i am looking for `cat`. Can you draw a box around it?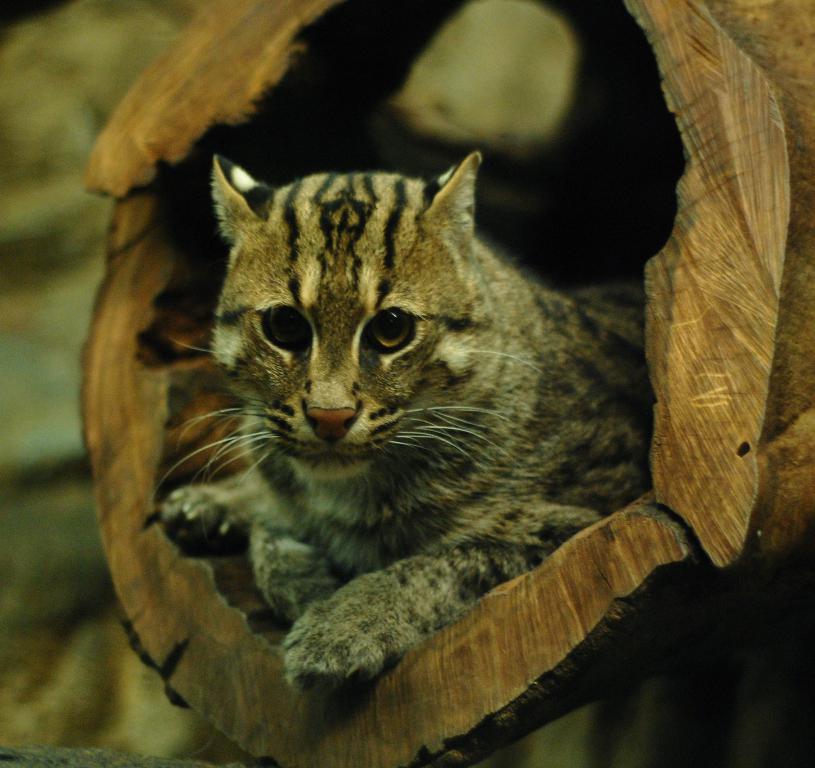
Sure, the bounding box is locate(148, 150, 646, 696).
